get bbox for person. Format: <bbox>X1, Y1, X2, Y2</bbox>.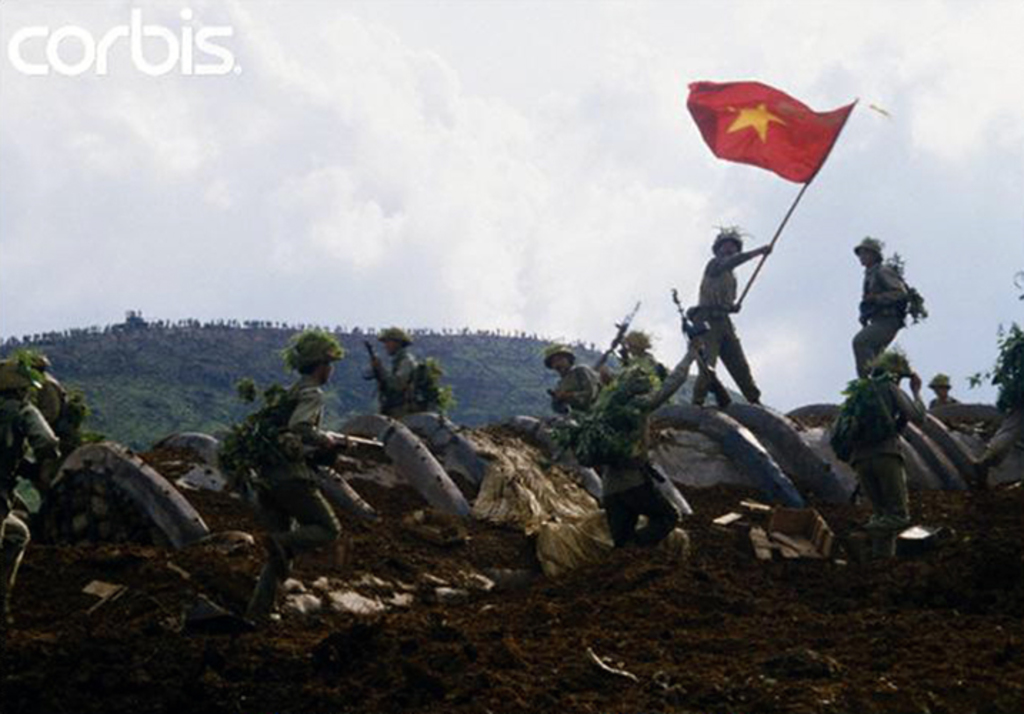
<bbox>244, 330, 338, 627</bbox>.
